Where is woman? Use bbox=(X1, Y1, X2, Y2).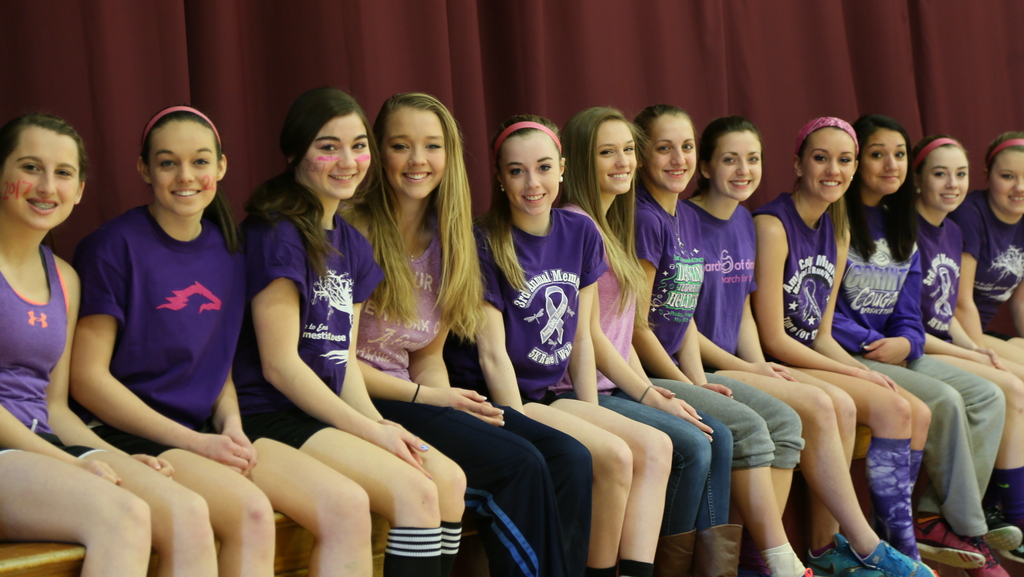
bbox=(827, 113, 1023, 576).
